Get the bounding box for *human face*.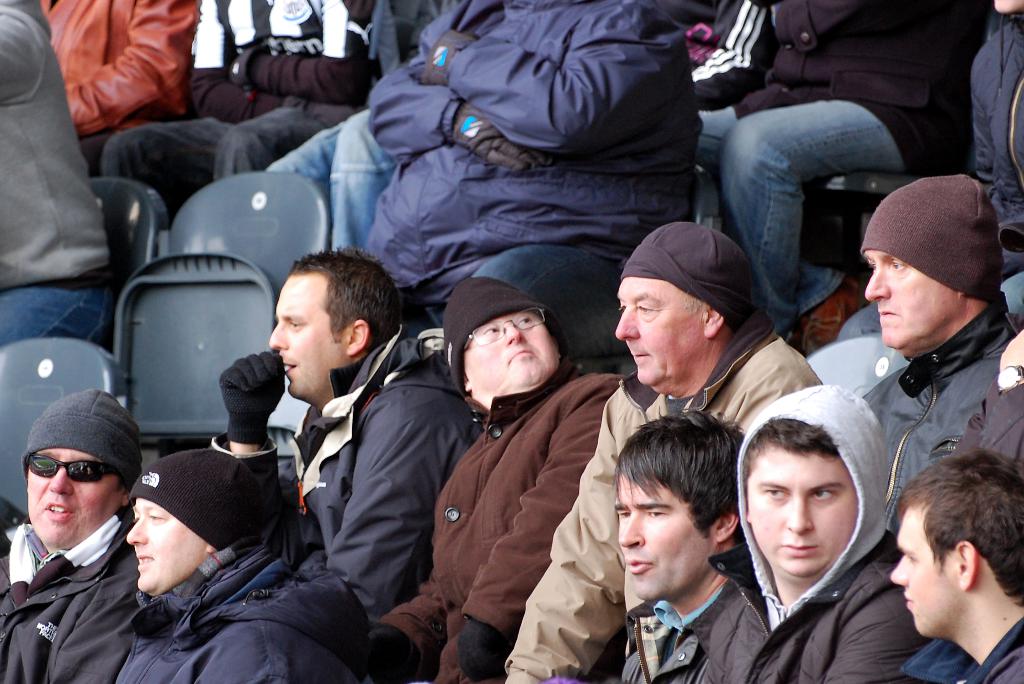
28/445/119/548.
